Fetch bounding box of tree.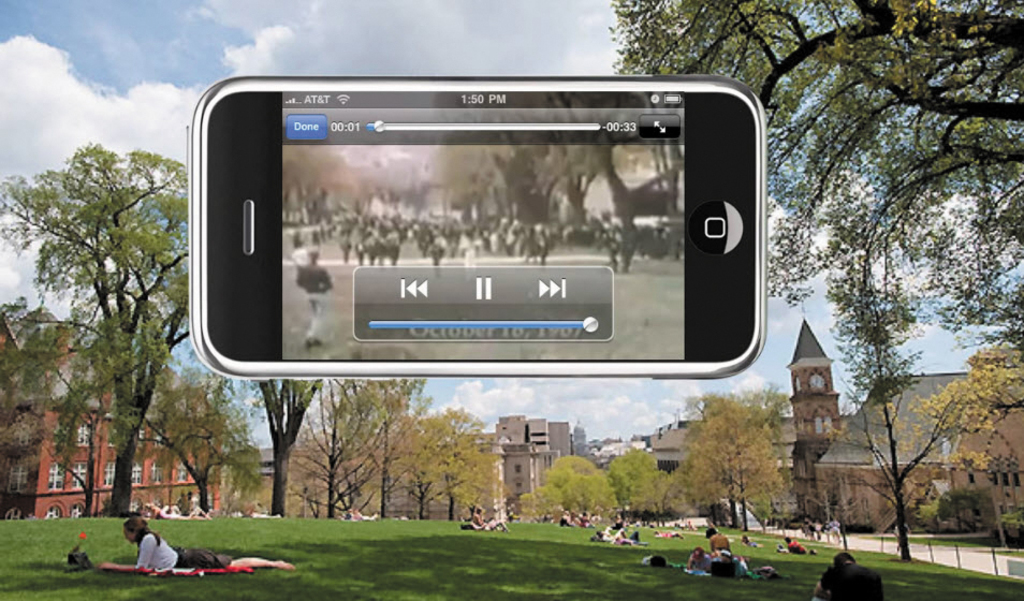
Bbox: (left=527, top=445, right=626, bottom=525).
